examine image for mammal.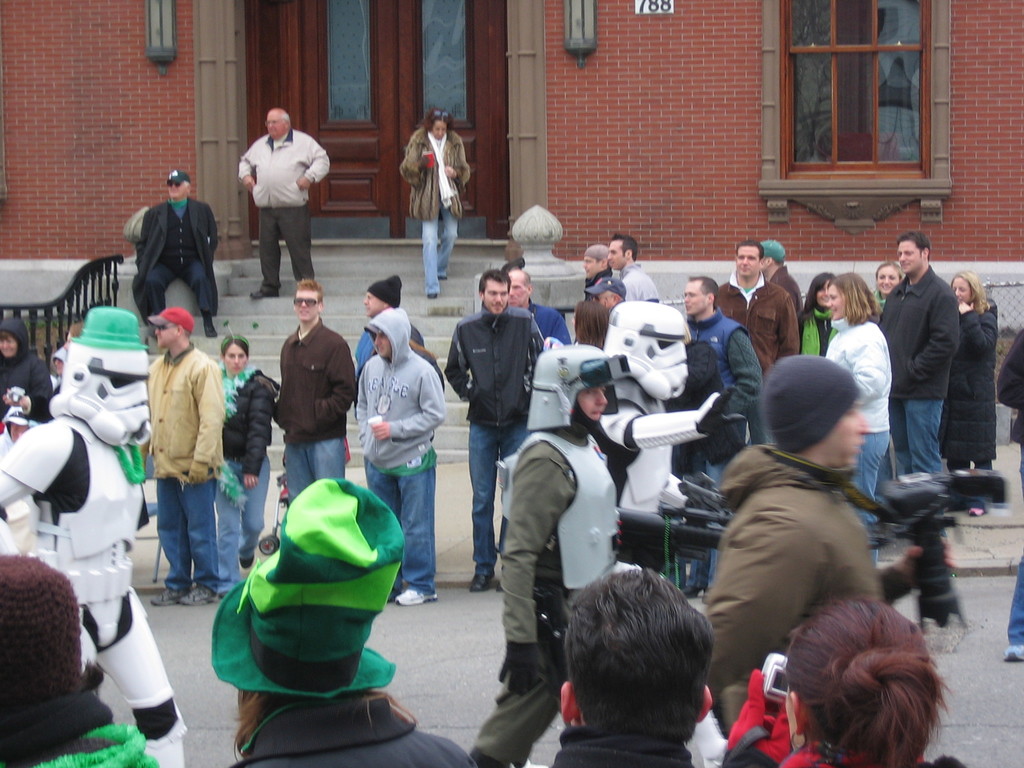
Examination result: 237,106,331,299.
